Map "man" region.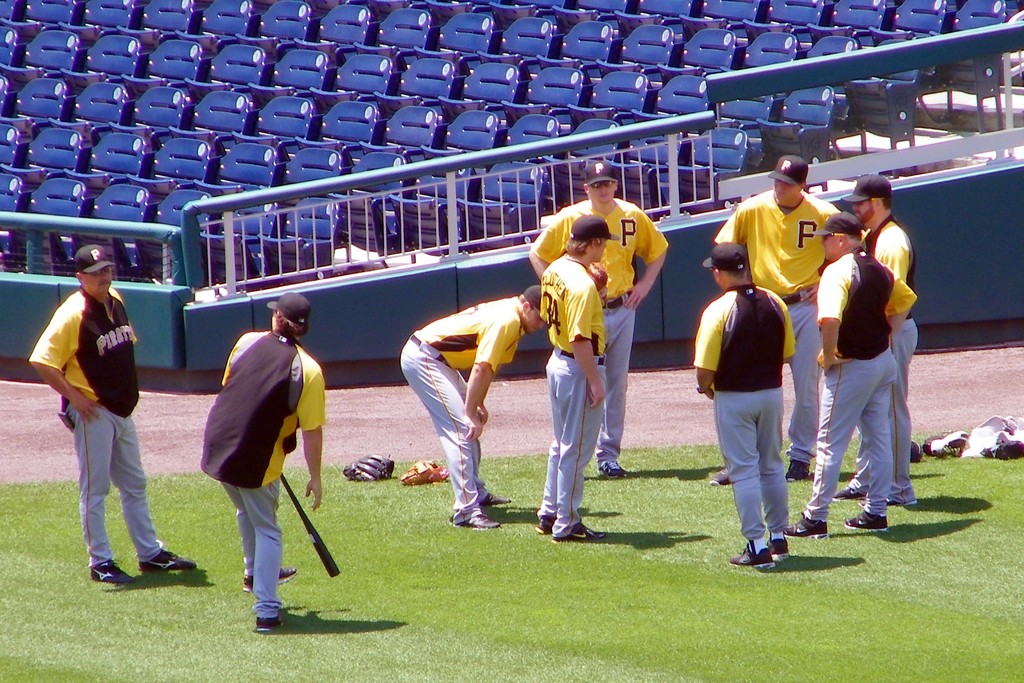
Mapped to <bbox>538, 213, 619, 540</bbox>.
